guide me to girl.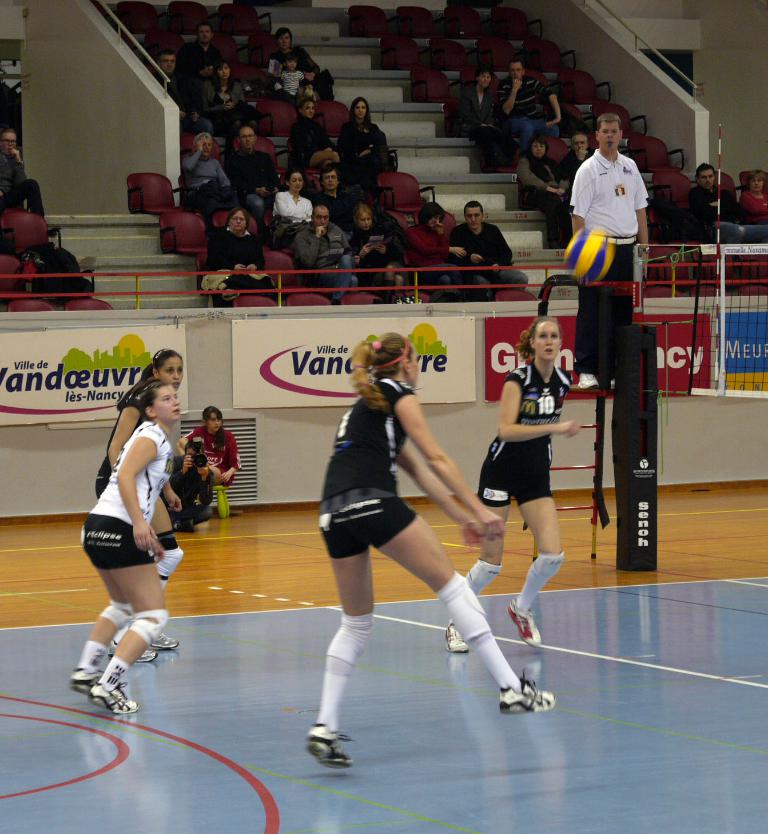
Guidance: bbox=(445, 318, 580, 653).
